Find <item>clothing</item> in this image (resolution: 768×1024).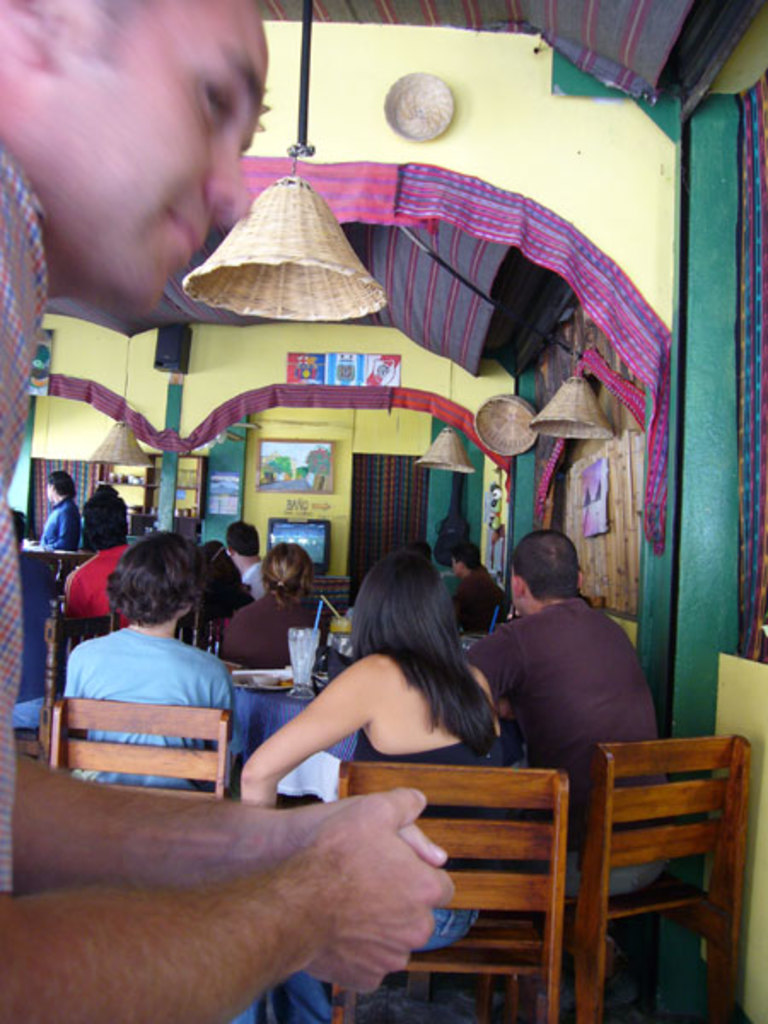
pyautogui.locateOnScreen(56, 625, 236, 800).
